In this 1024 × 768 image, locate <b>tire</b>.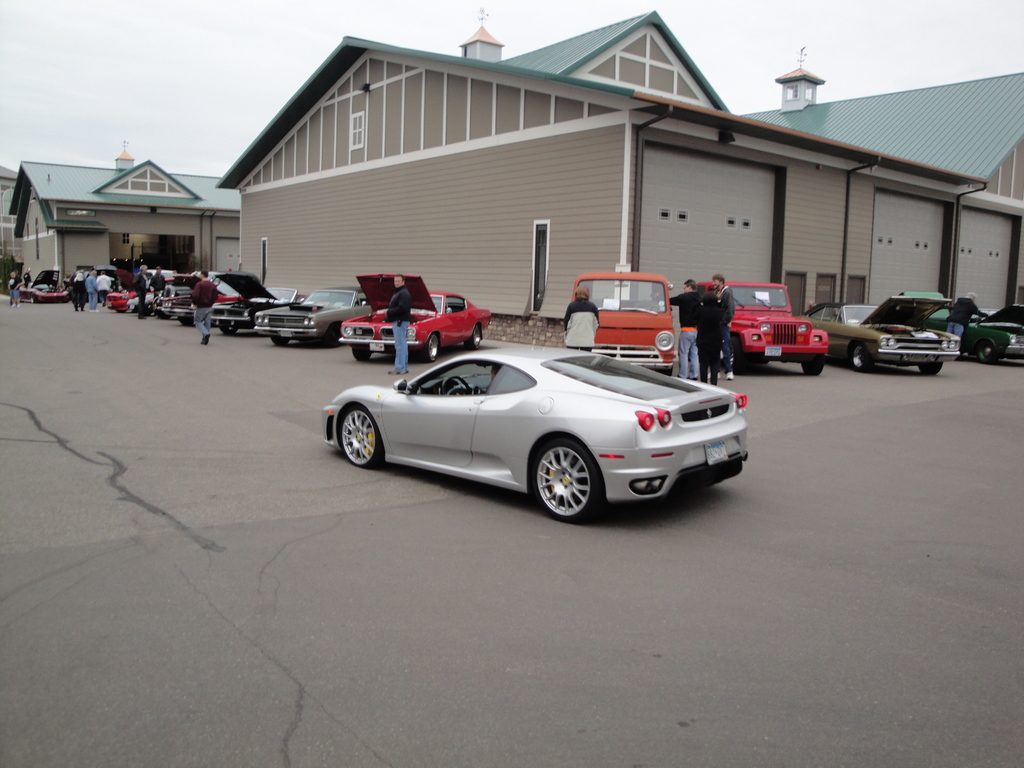
Bounding box: x1=424 y1=333 x2=439 y2=361.
